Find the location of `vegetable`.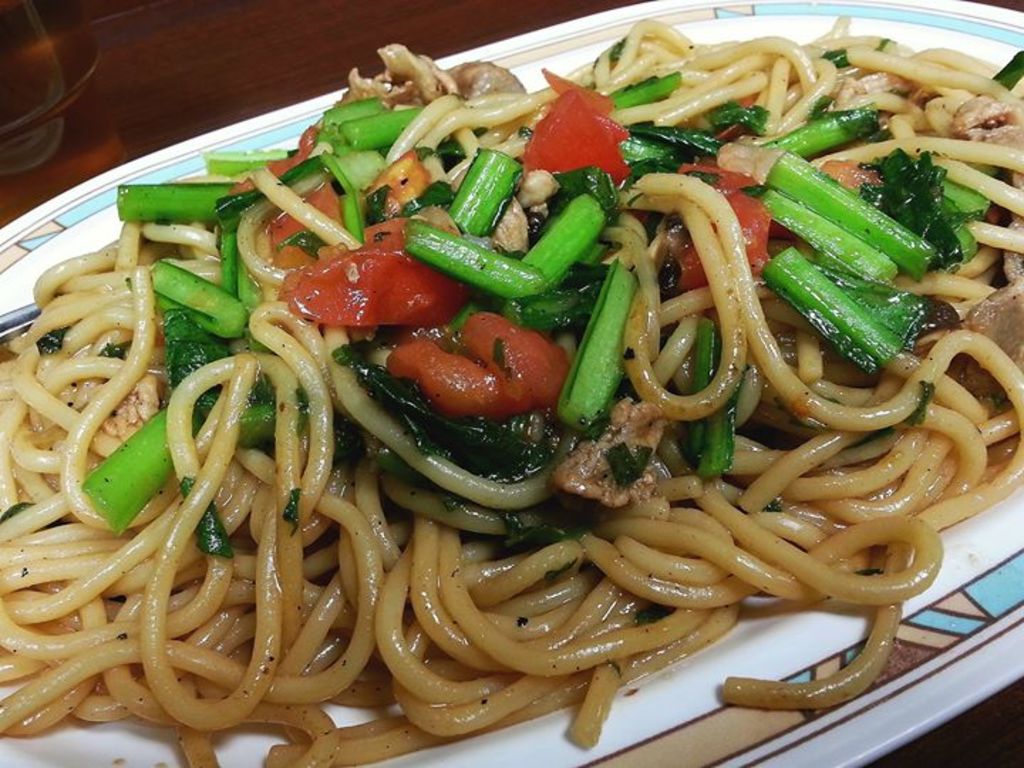
Location: 270/189/341/266.
